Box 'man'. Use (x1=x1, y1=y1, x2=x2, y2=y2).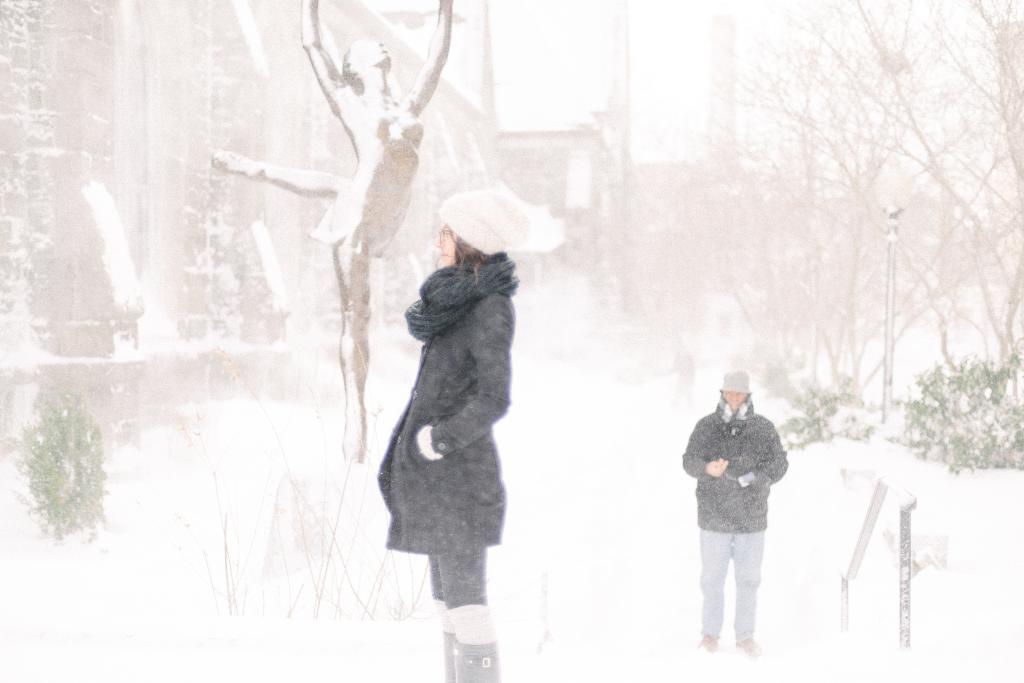
(x1=687, y1=375, x2=793, y2=655).
